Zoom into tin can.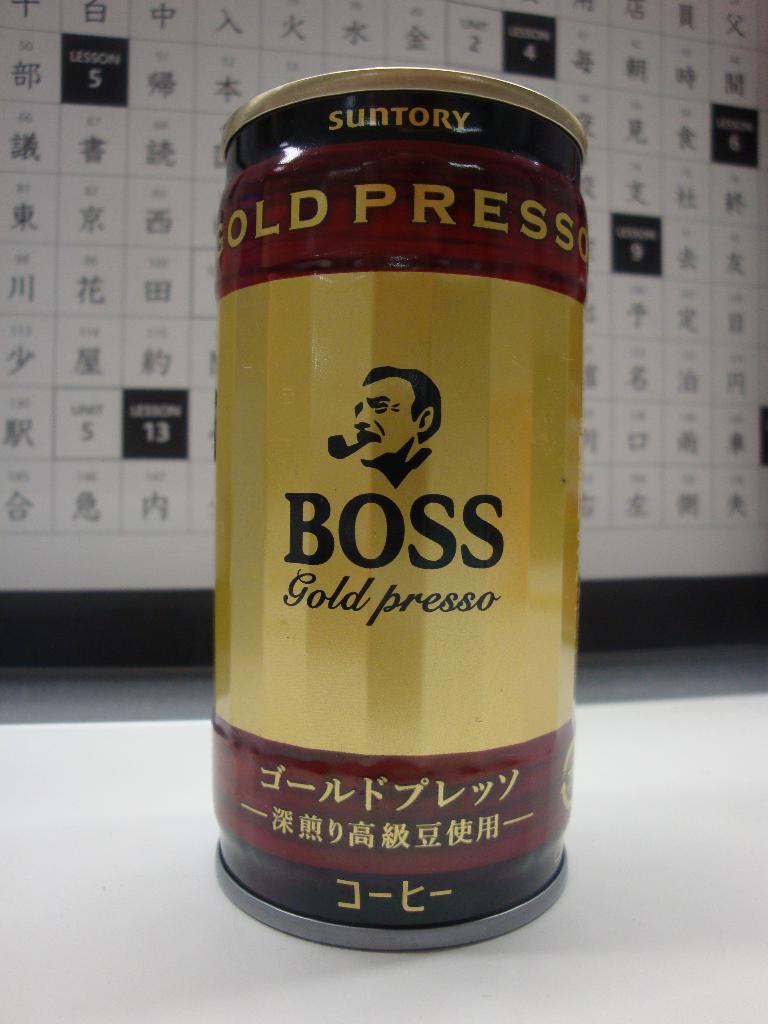
Zoom target: bbox=(212, 56, 589, 956).
